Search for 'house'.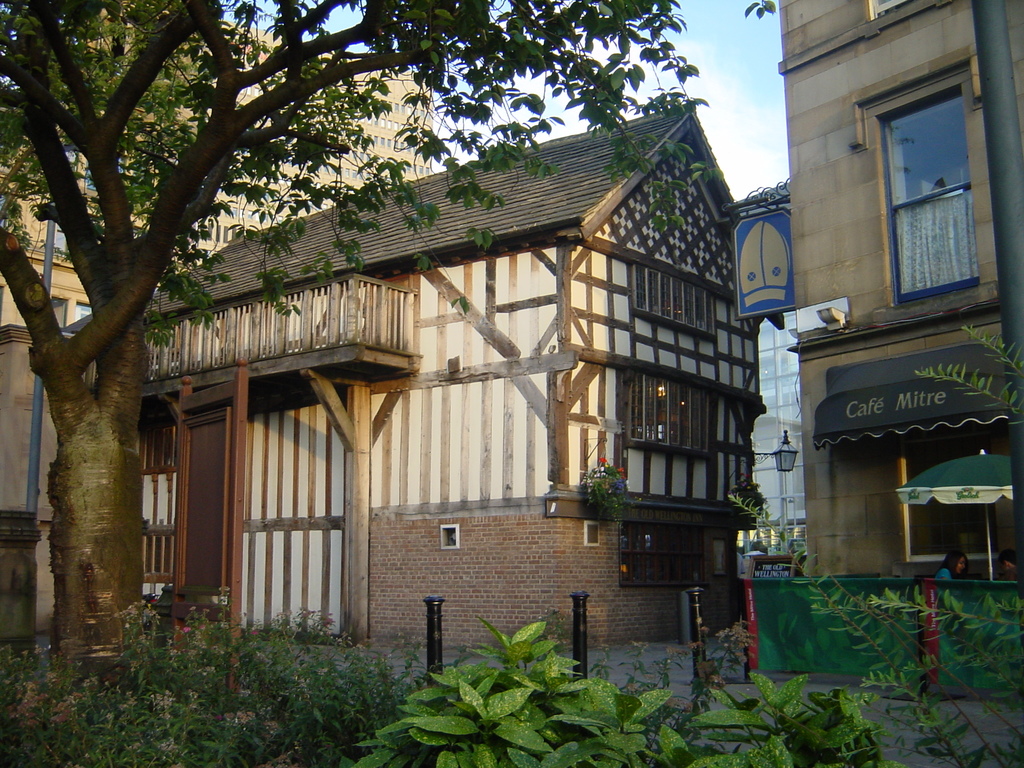
Found at pyautogui.locateOnScreen(0, 36, 237, 622).
